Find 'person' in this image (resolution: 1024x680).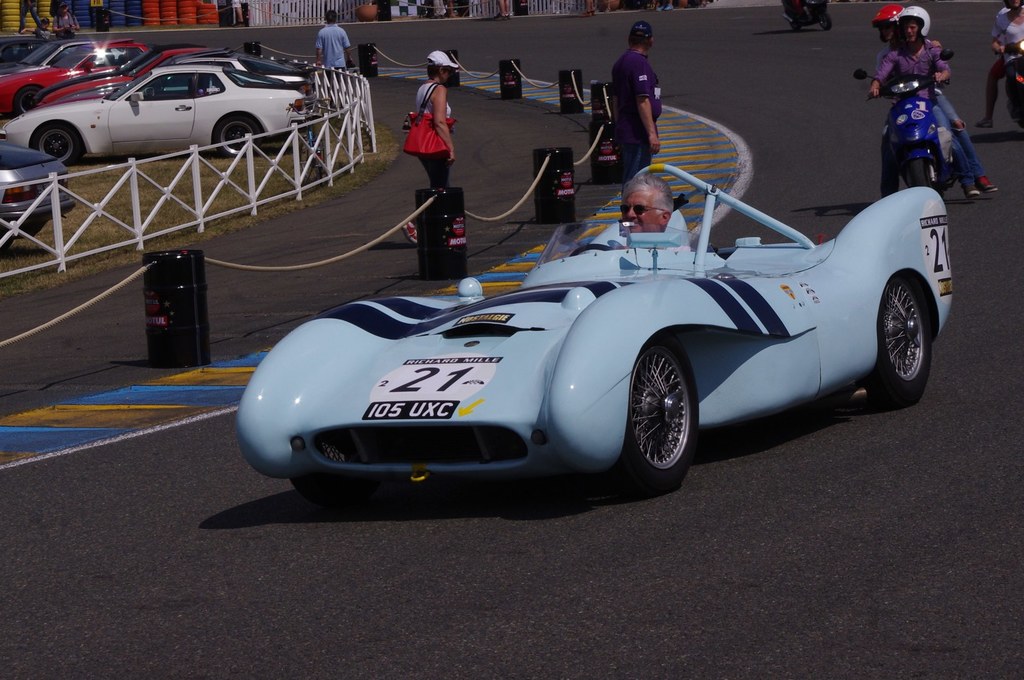
bbox=(868, 5, 982, 199).
